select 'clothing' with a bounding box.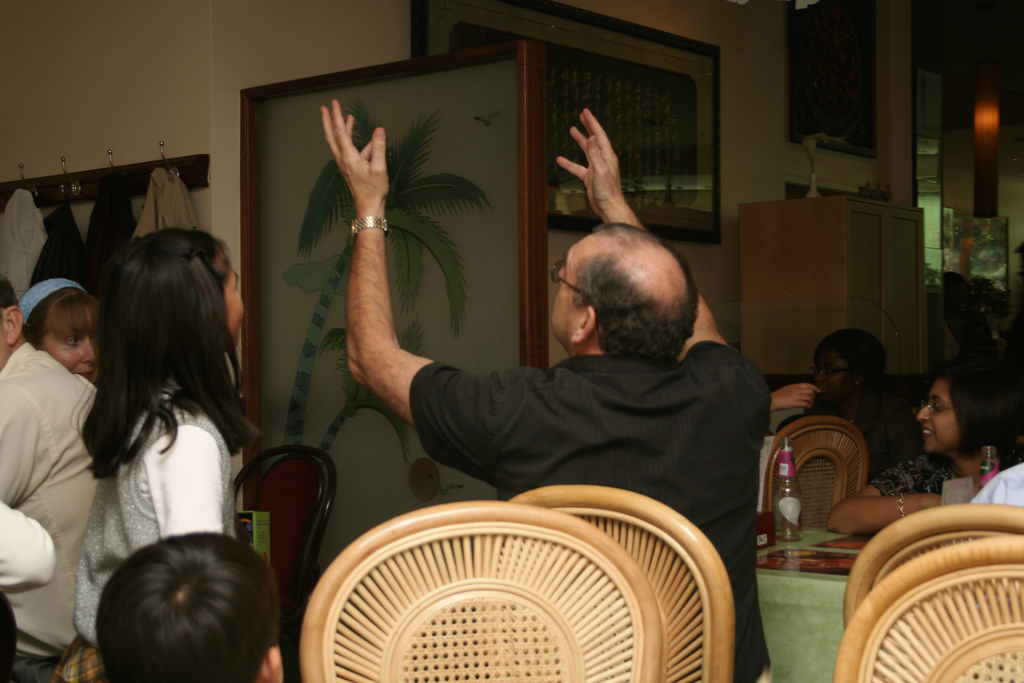
left=404, top=338, right=776, bottom=682.
